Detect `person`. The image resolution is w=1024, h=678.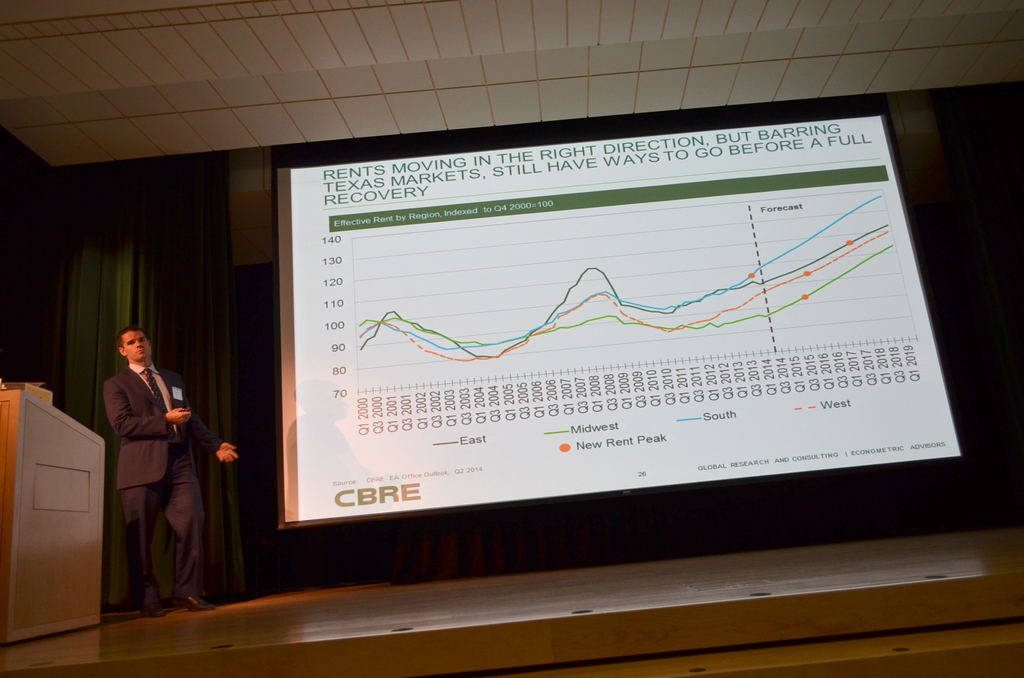
(x1=105, y1=326, x2=241, y2=613).
